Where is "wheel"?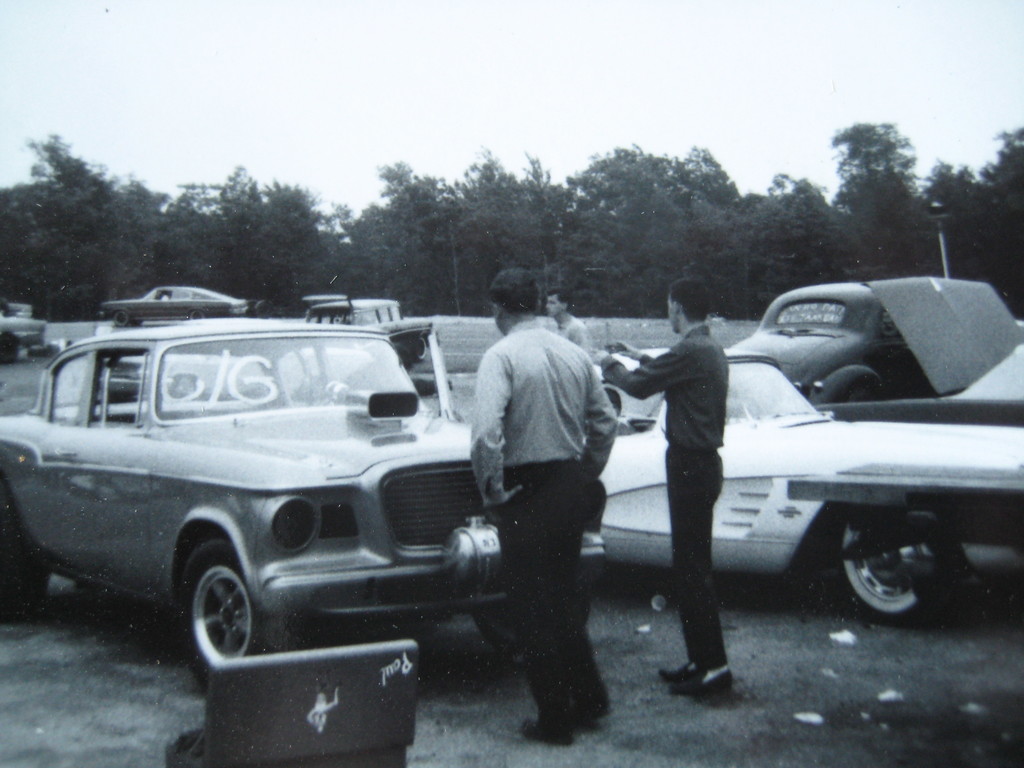
bbox=(189, 310, 204, 318).
